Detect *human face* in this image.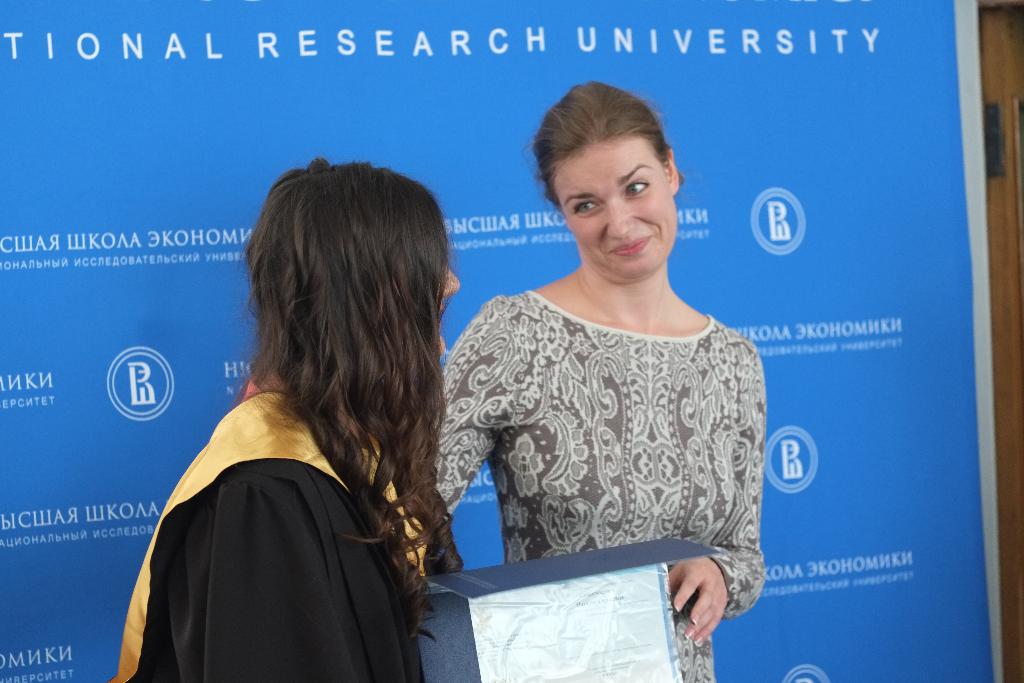
Detection: [left=554, top=142, right=670, bottom=277].
